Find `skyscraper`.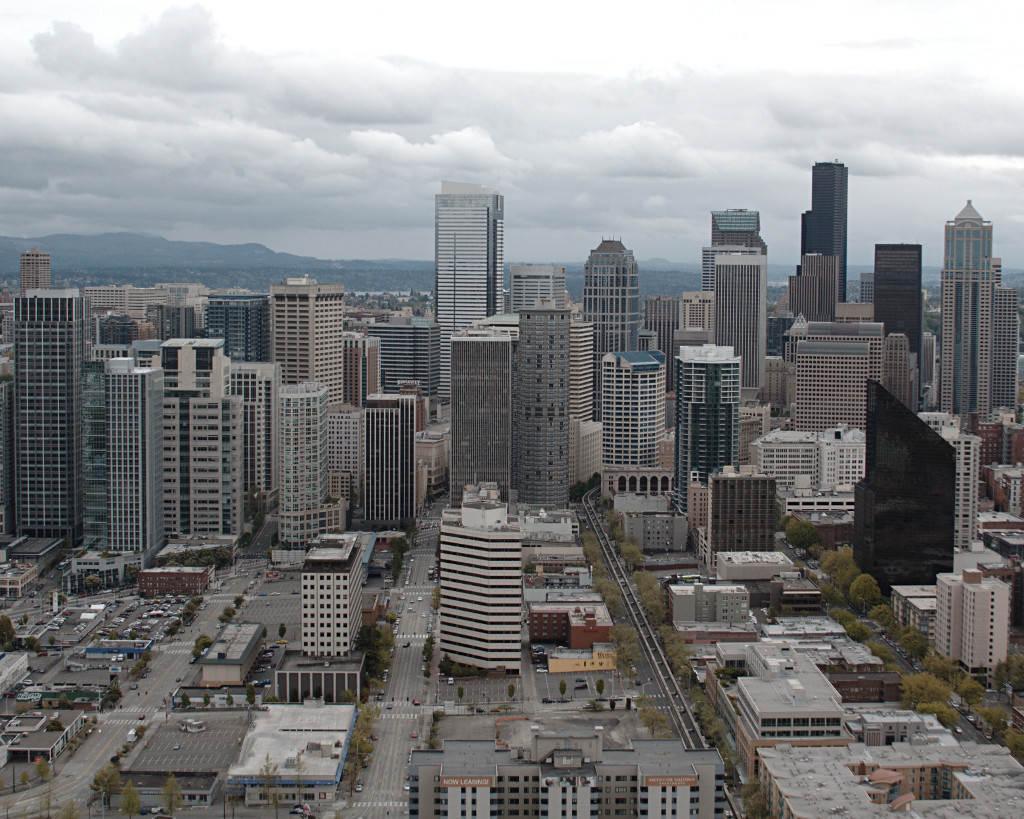
<bbox>942, 434, 976, 553</bbox>.
